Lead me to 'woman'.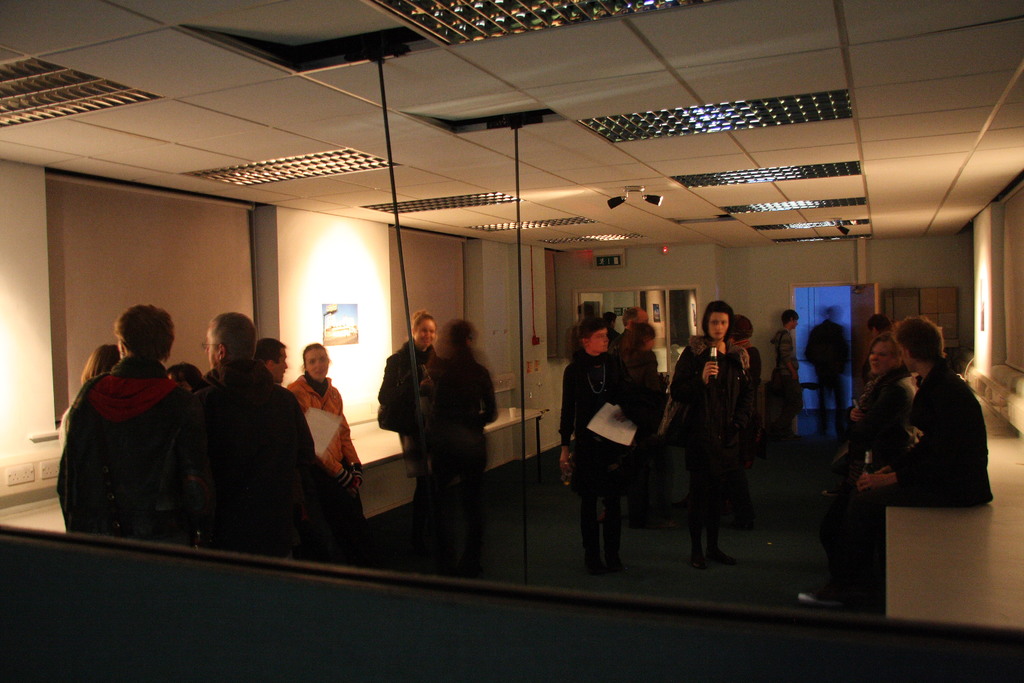
Lead to (x1=669, y1=296, x2=772, y2=572).
